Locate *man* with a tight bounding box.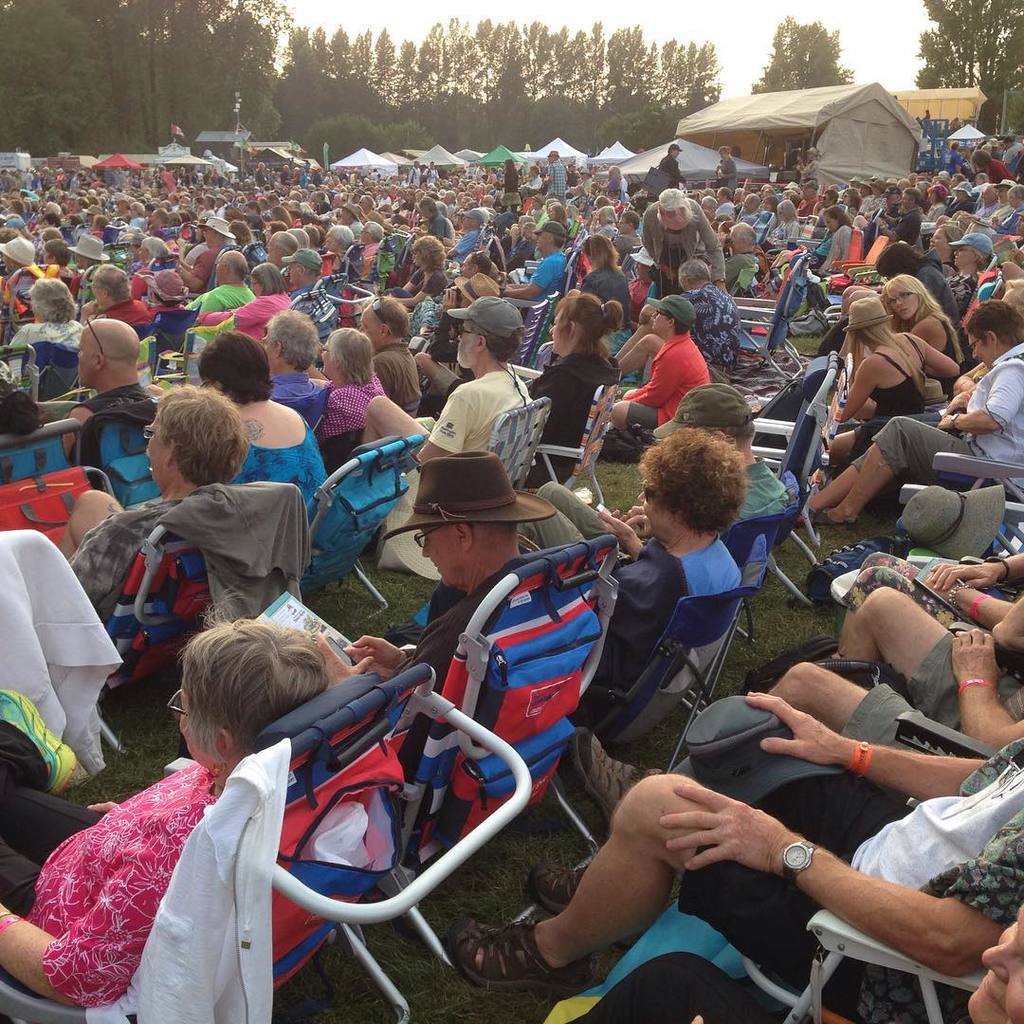
<box>308,444,572,796</box>.
